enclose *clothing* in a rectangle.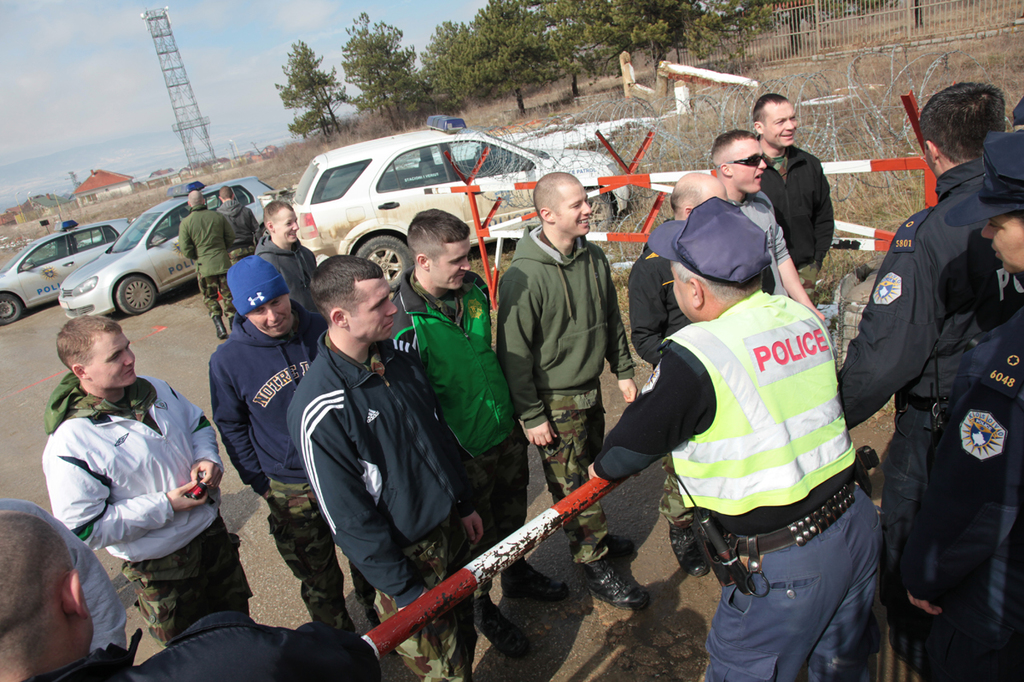
<bbox>619, 229, 679, 352</bbox>.
